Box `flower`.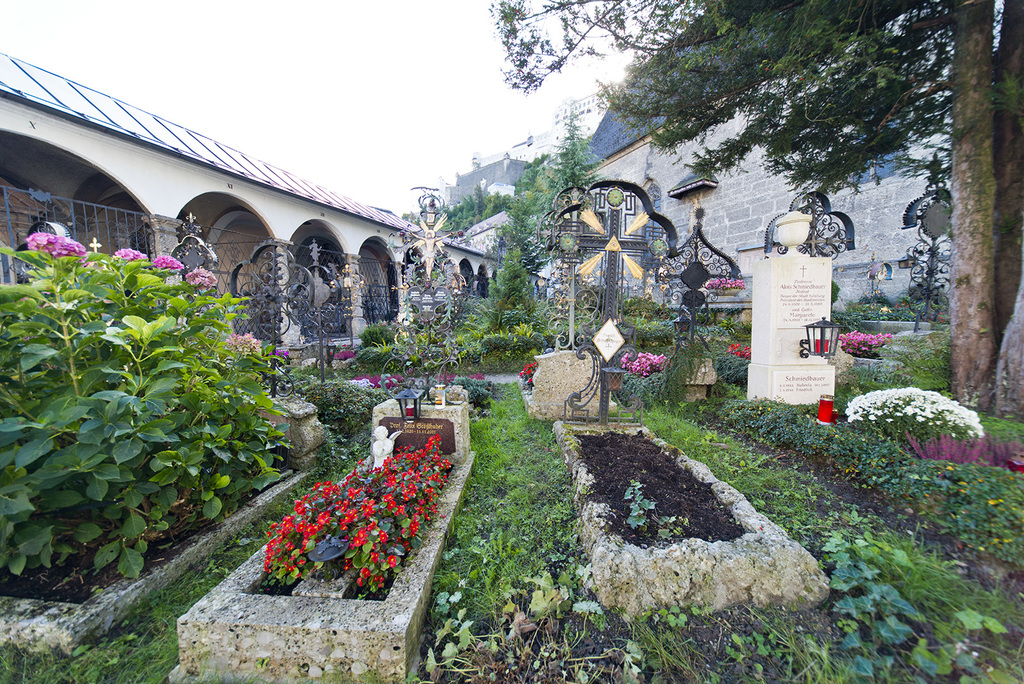
l=272, t=355, r=281, b=359.
